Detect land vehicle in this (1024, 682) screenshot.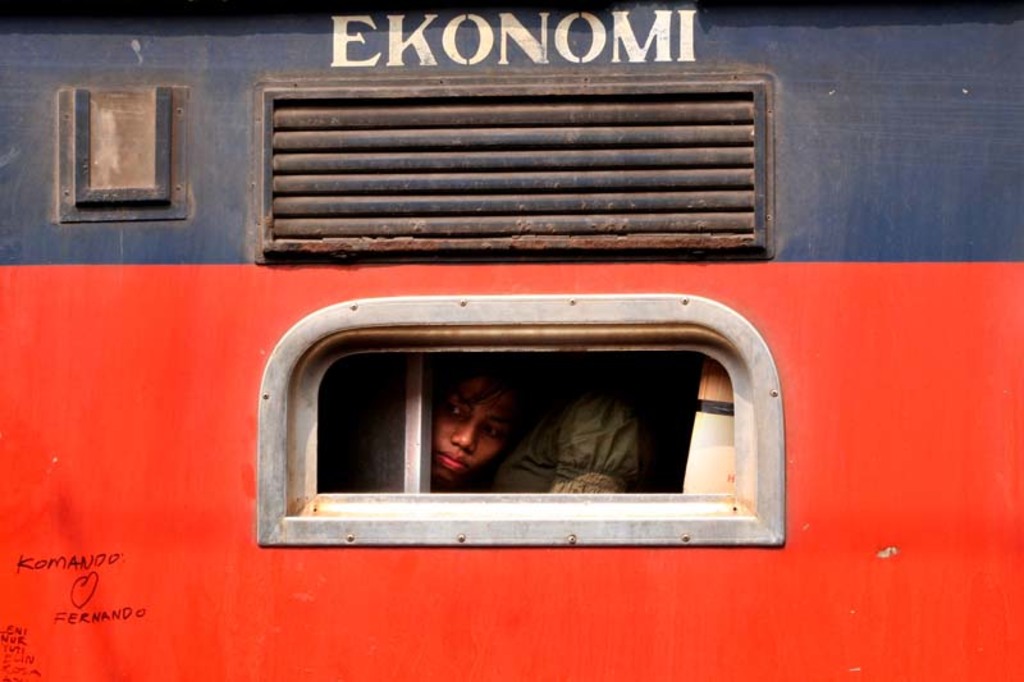
Detection: {"x1": 0, "y1": 0, "x2": 1023, "y2": 681}.
